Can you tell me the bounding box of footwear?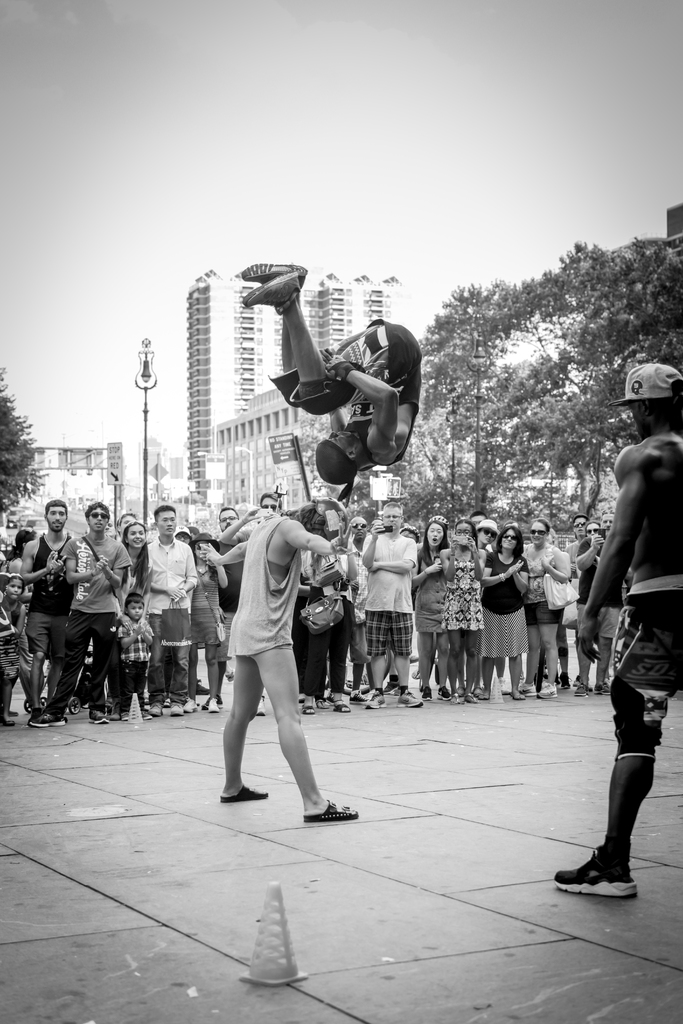
208, 695, 224, 714.
